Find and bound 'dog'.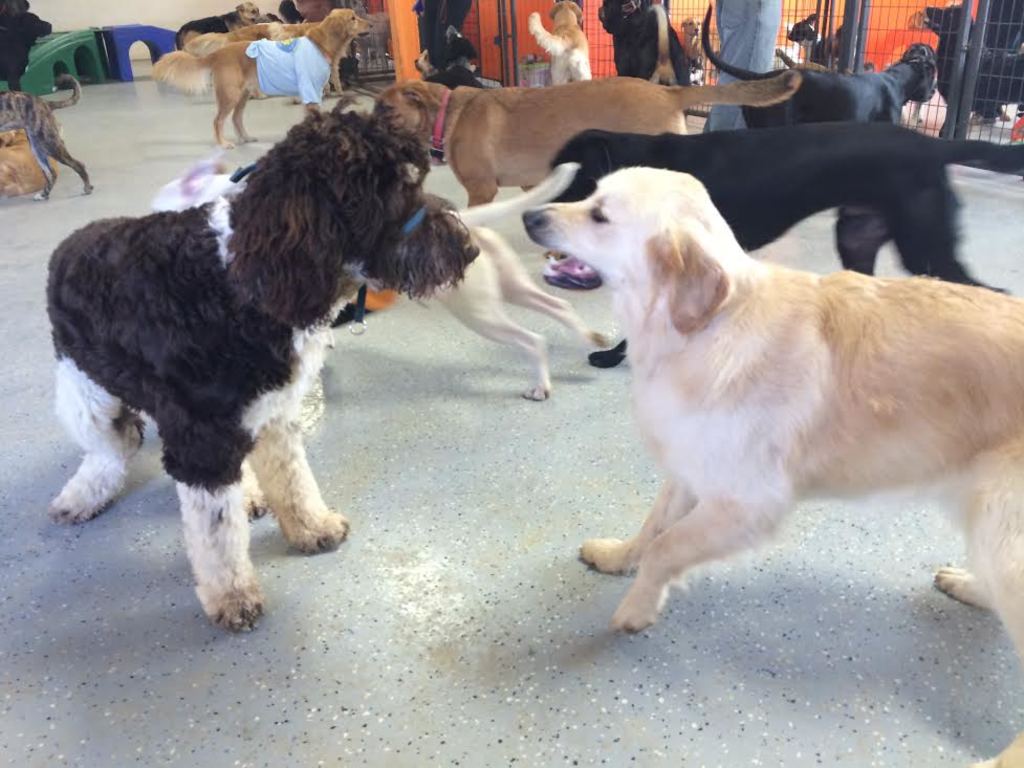
Bound: [0, 71, 95, 200].
